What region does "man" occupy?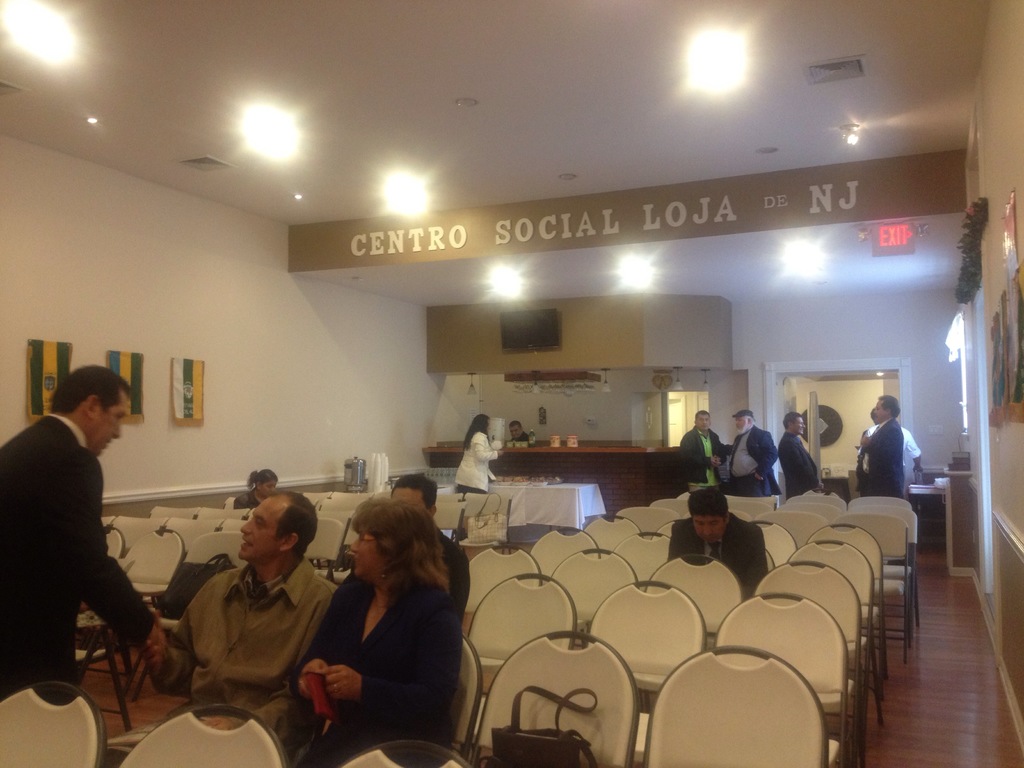
508, 419, 529, 444.
